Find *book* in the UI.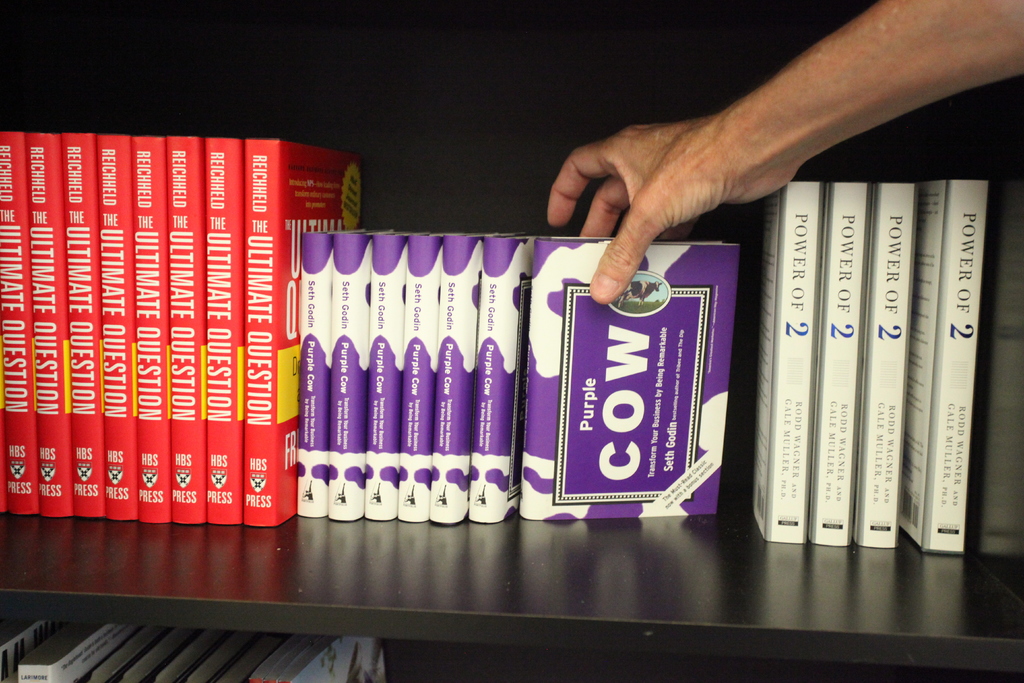
UI element at locate(749, 178, 824, 551).
